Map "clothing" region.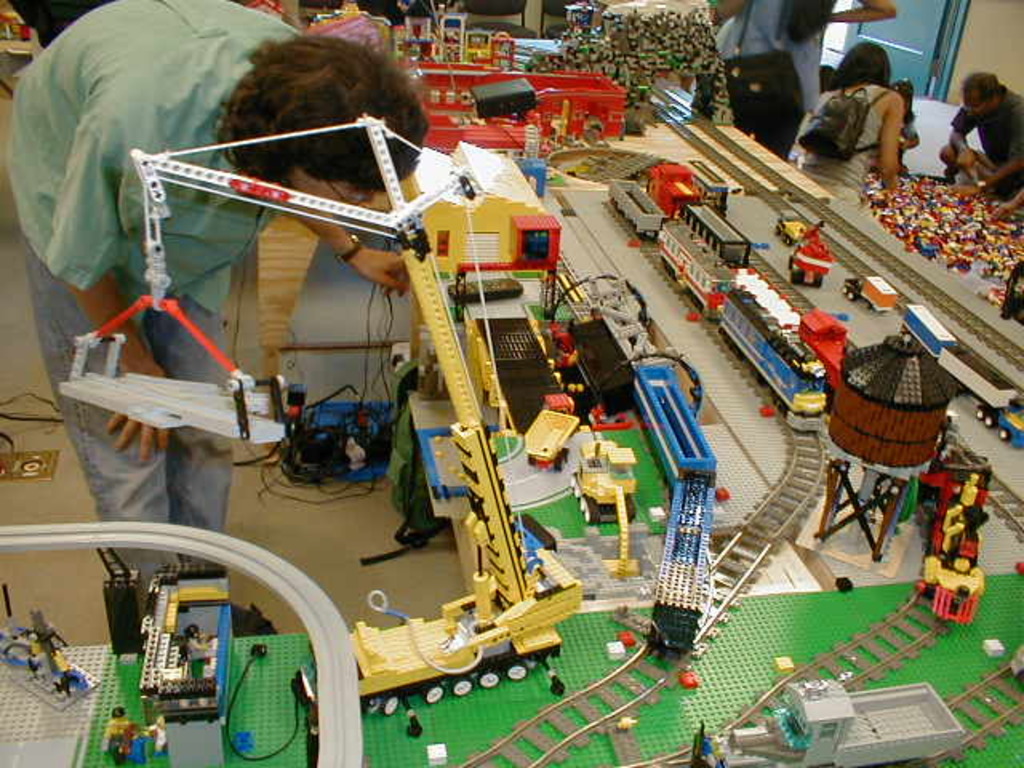
Mapped to select_region(952, 82, 1022, 202).
